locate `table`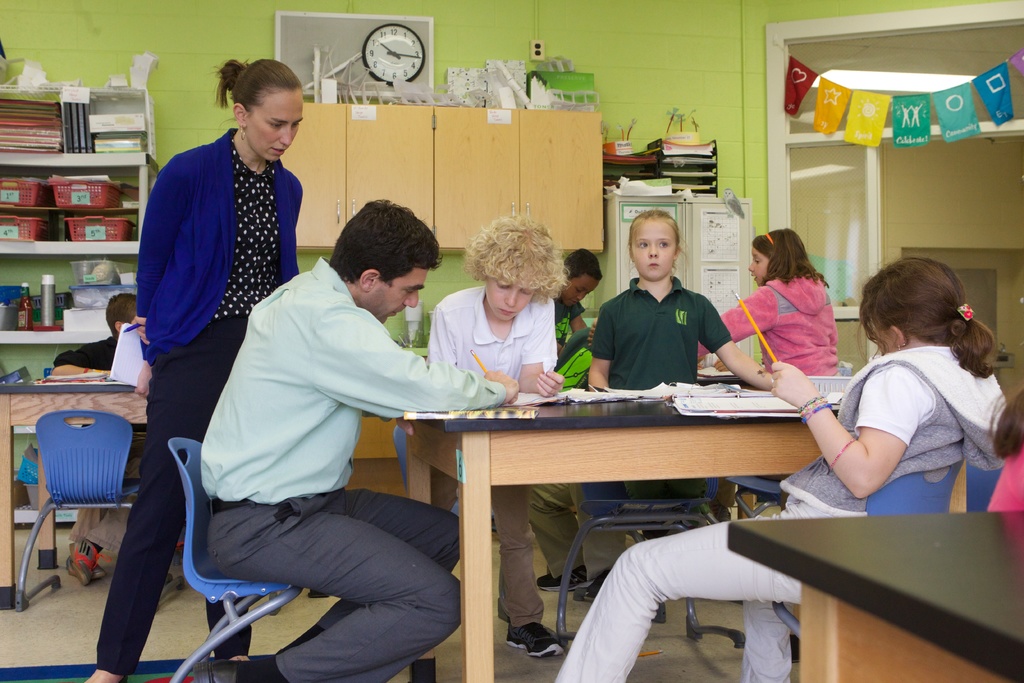
698:375:747:389
